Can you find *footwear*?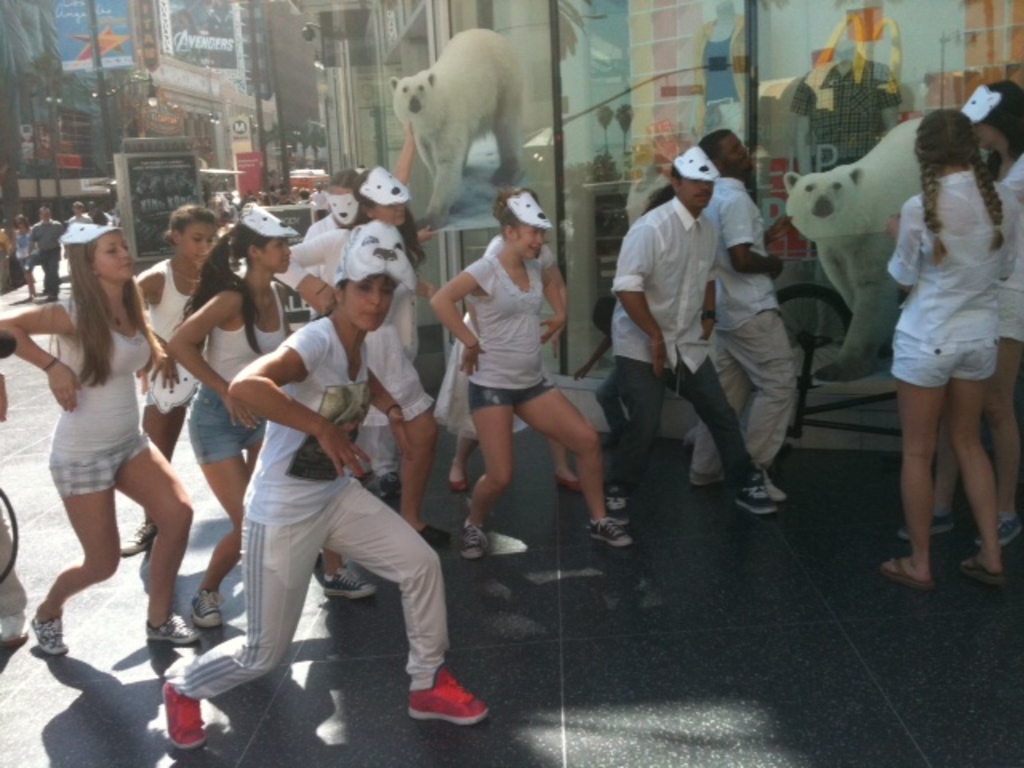
Yes, bounding box: bbox=(896, 509, 955, 541).
